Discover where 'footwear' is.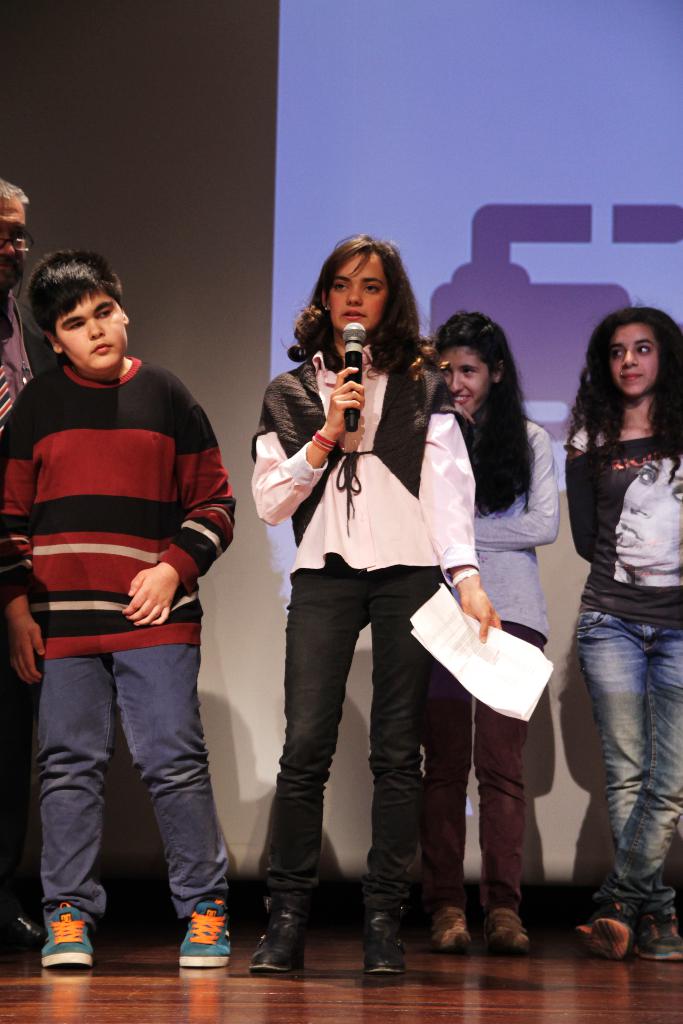
Discovered at 37:900:93:970.
